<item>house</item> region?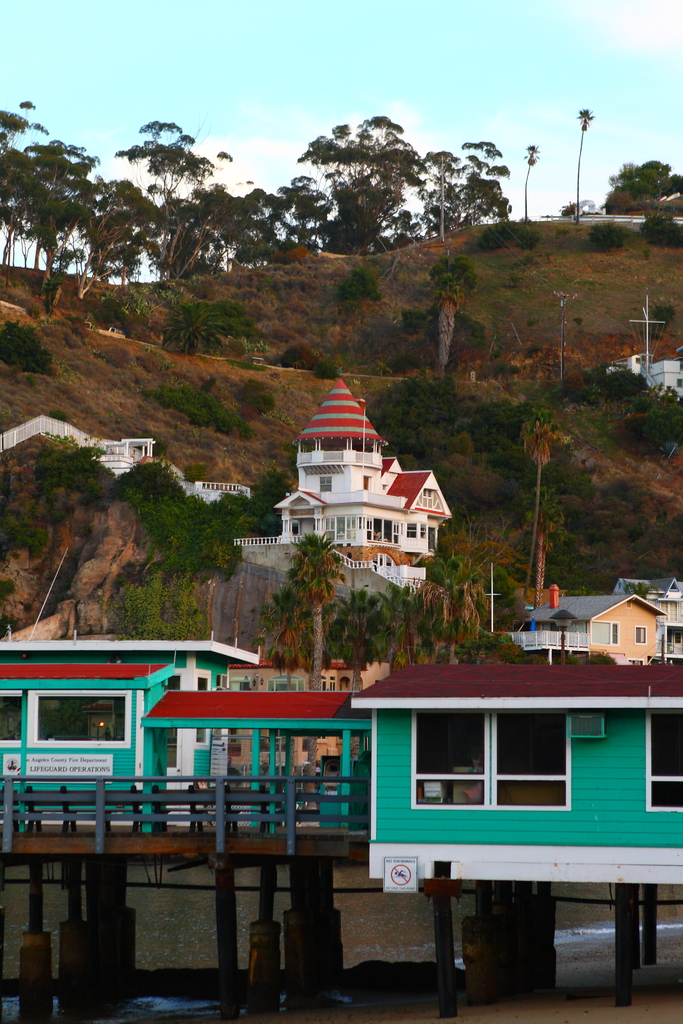
x1=233 y1=375 x2=451 y2=589
